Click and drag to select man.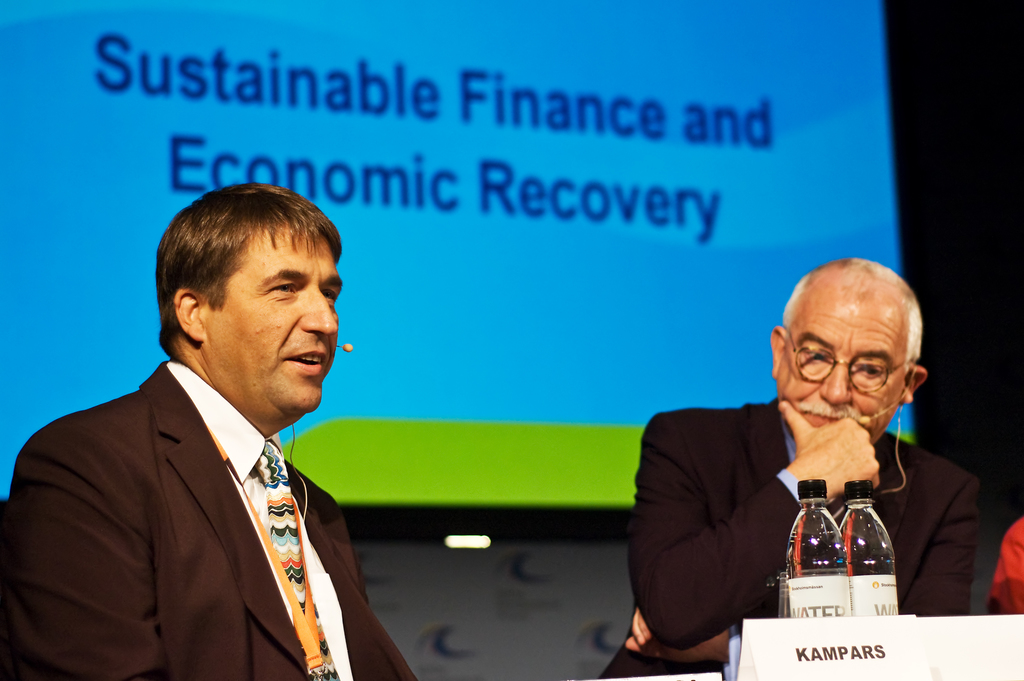
Selection: bbox=(598, 252, 987, 680).
